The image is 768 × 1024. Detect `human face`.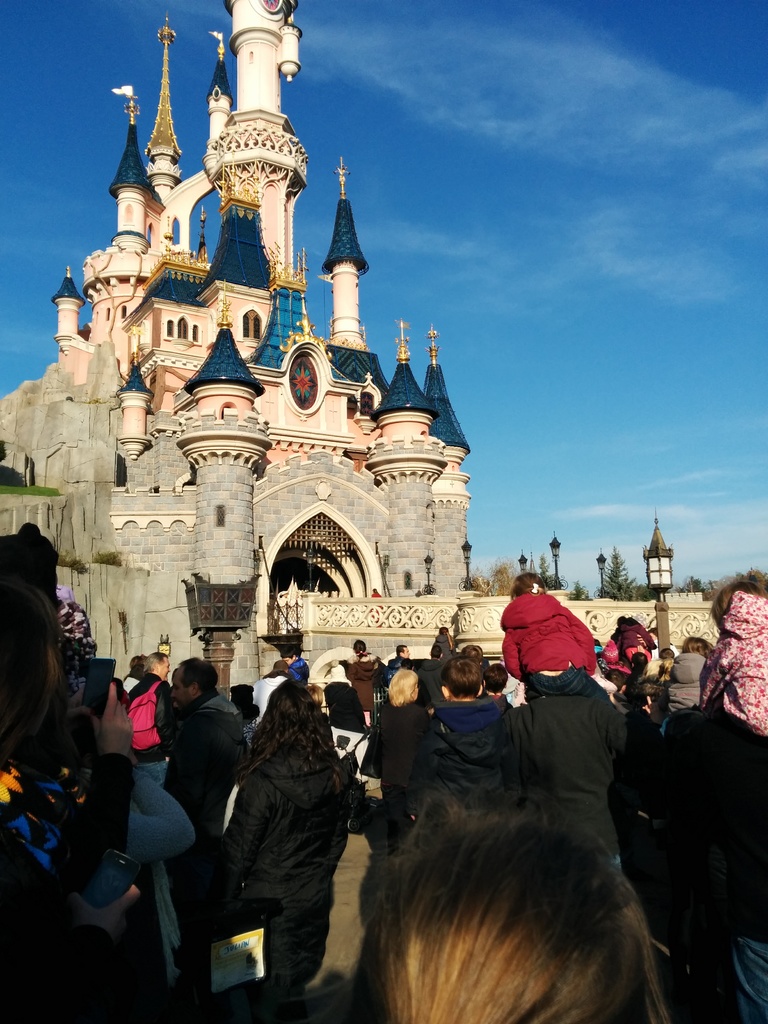
Detection: x1=403 y1=646 x2=412 y2=660.
